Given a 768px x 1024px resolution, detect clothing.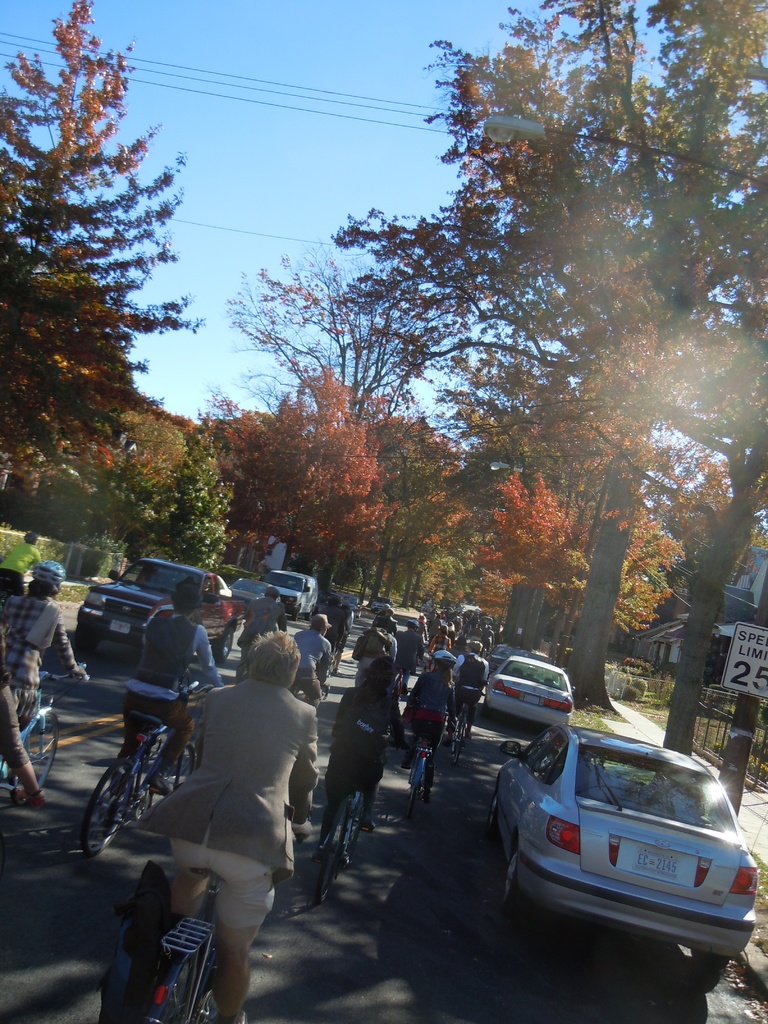
BBox(0, 586, 83, 693).
